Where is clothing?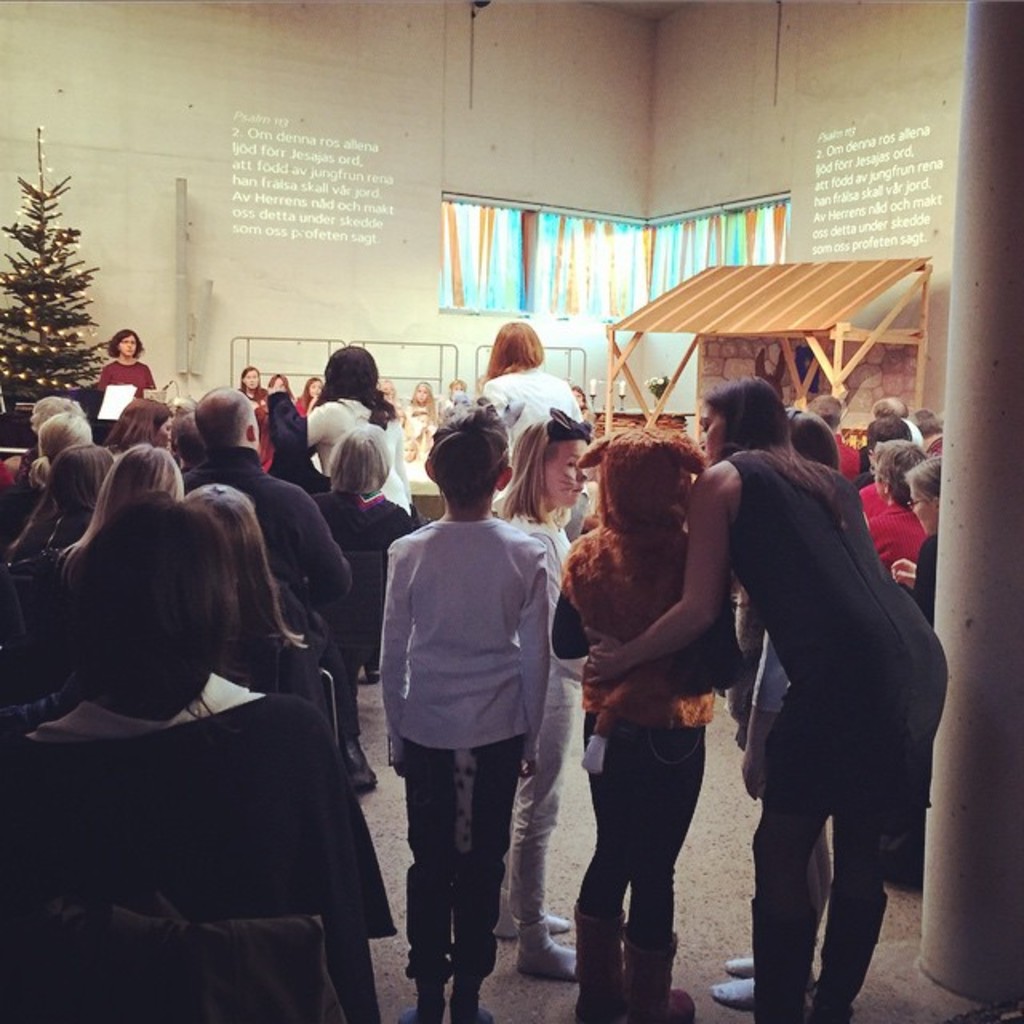
l=690, t=446, r=986, b=1016.
